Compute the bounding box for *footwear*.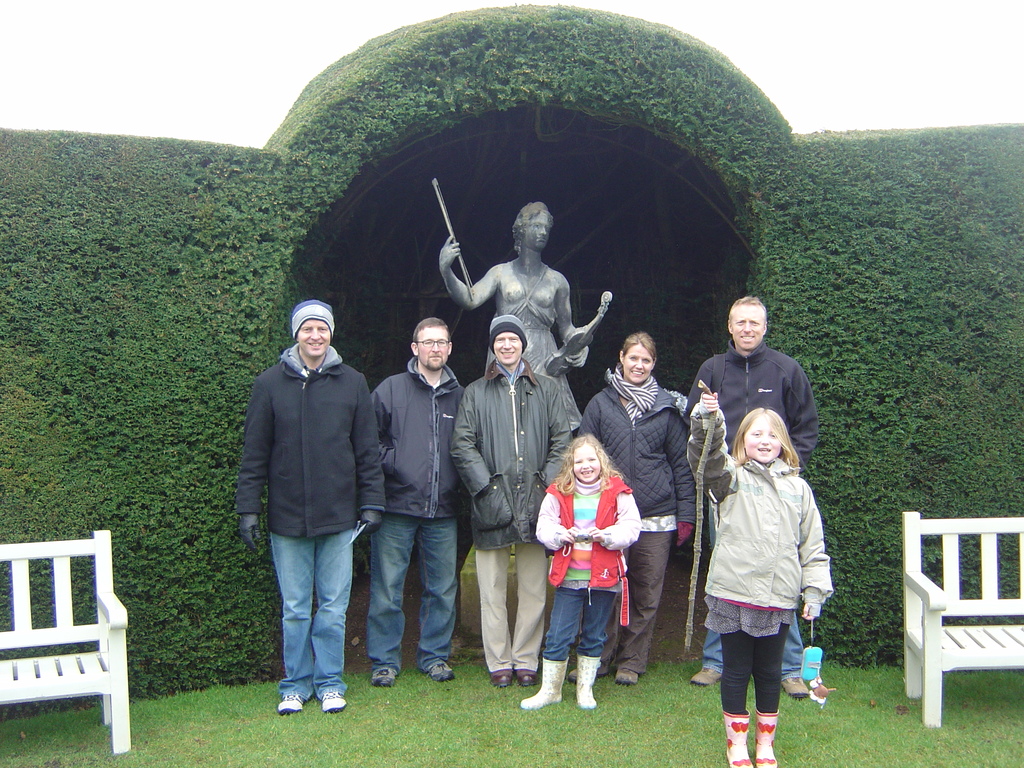
[781,676,810,701].
